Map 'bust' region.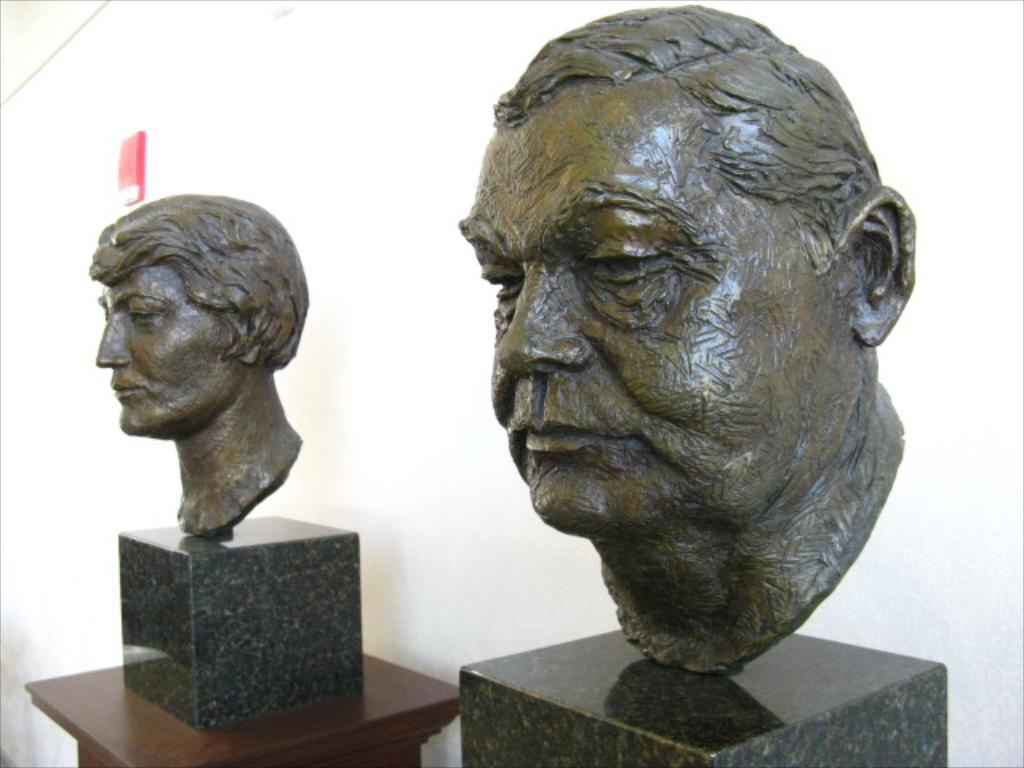
Mapped to [left=83, top=189, right=309, bottom=539].
